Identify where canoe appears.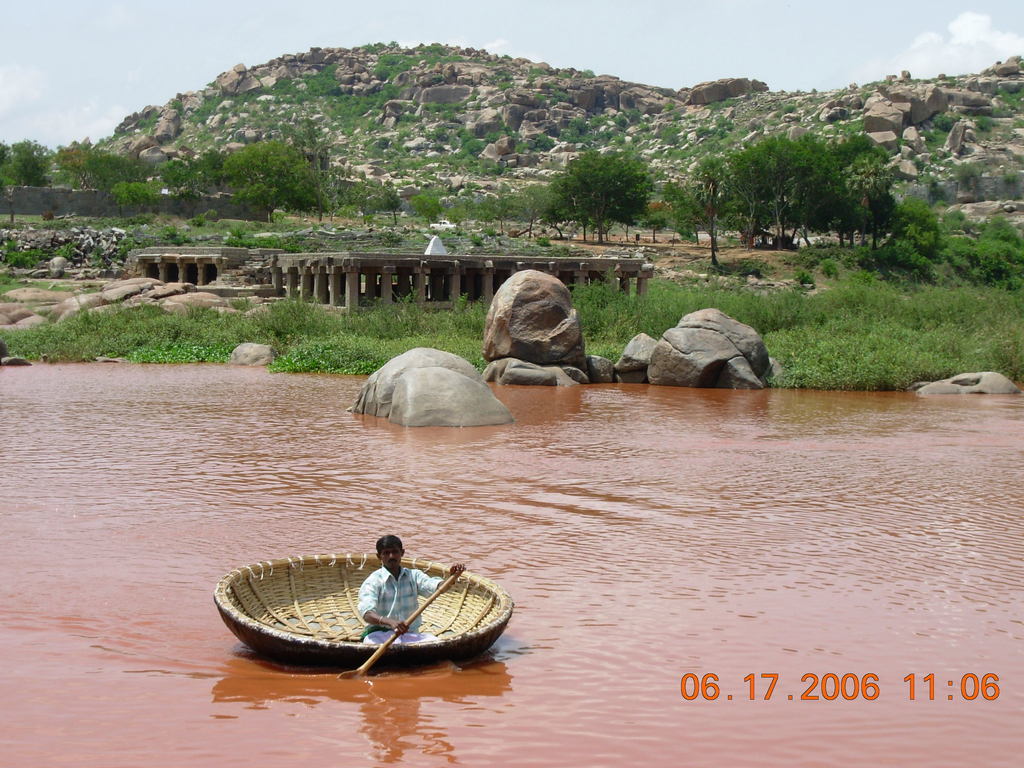
Appears at bbox=[232, 538, 509, 669].
